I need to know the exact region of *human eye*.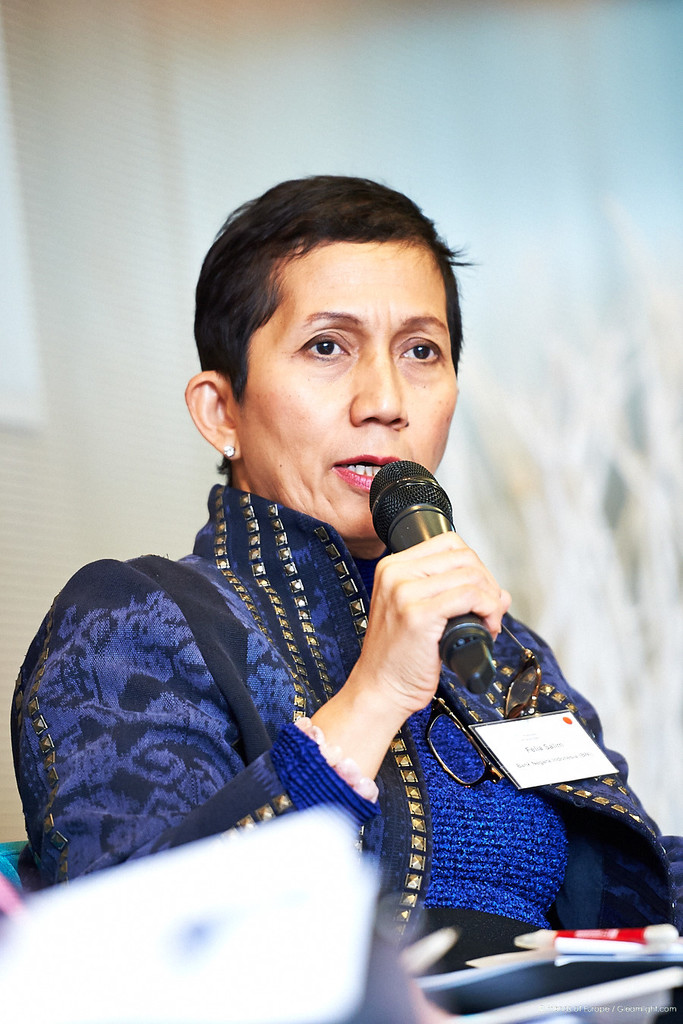
Region: crop(390, 330, 450, 367).
